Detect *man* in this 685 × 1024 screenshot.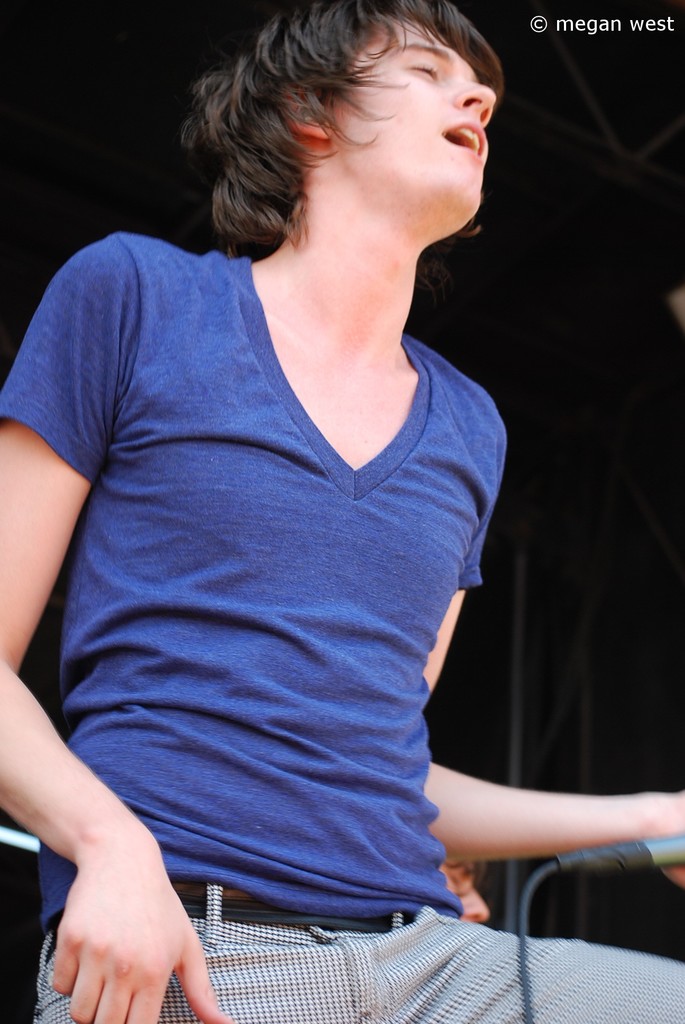
Detection: (22,0,575,997).
